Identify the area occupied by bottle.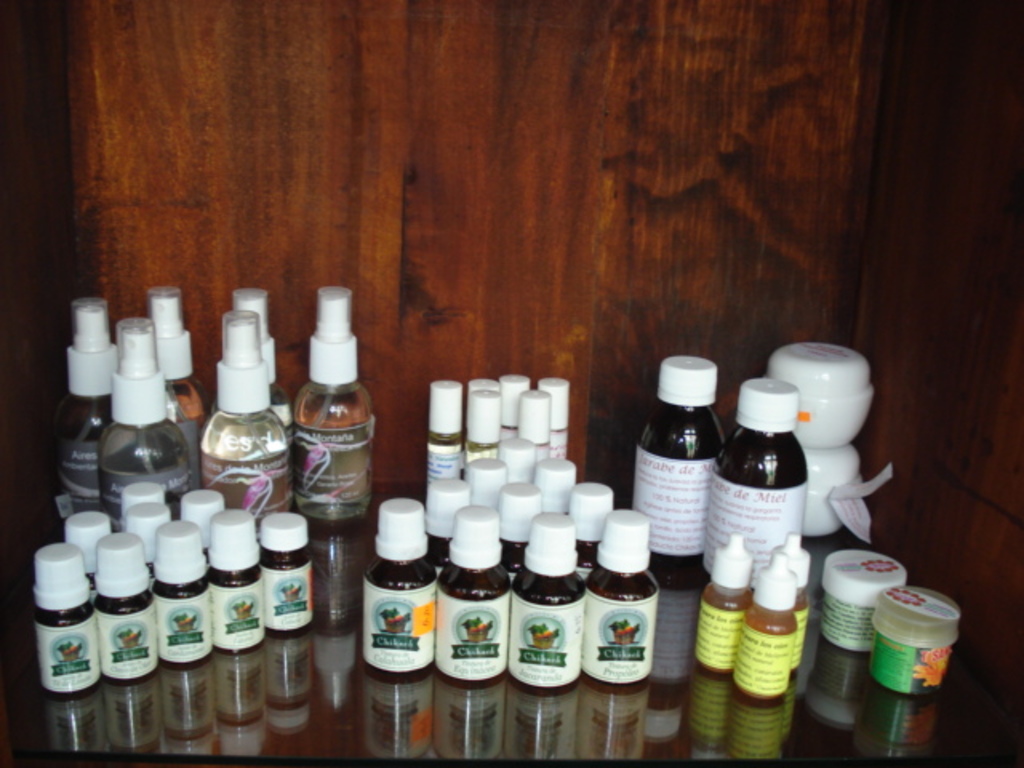
Area: detection(627, 352, 728, 570).
